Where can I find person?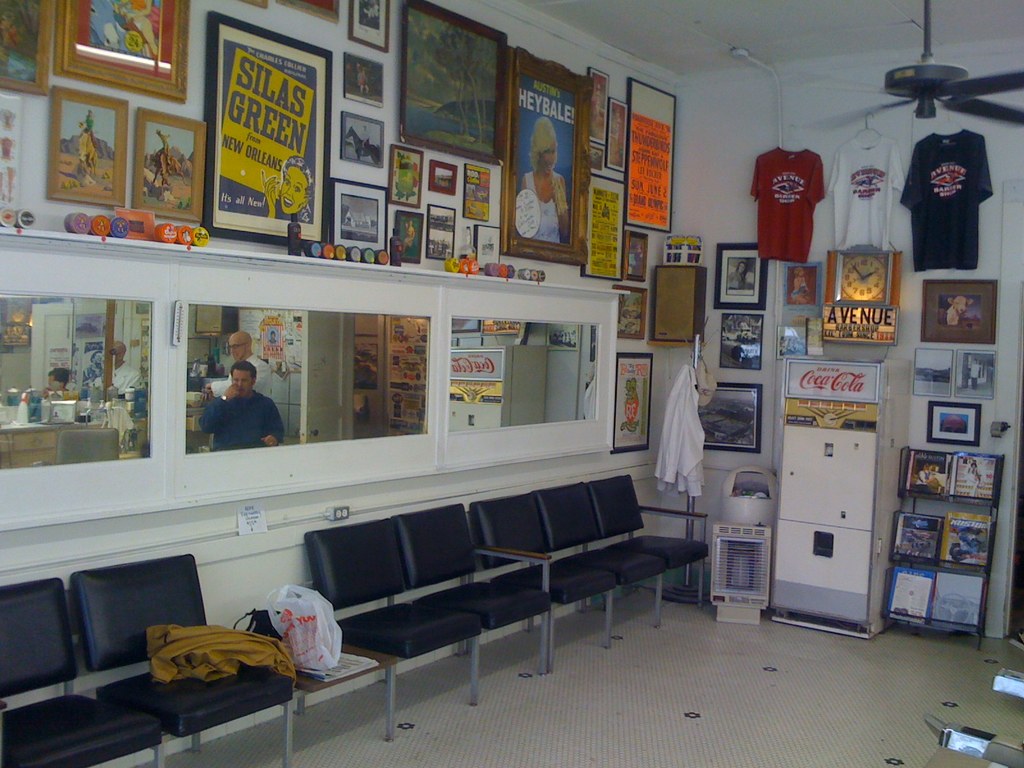
You can find it at (114,342,144,397).
